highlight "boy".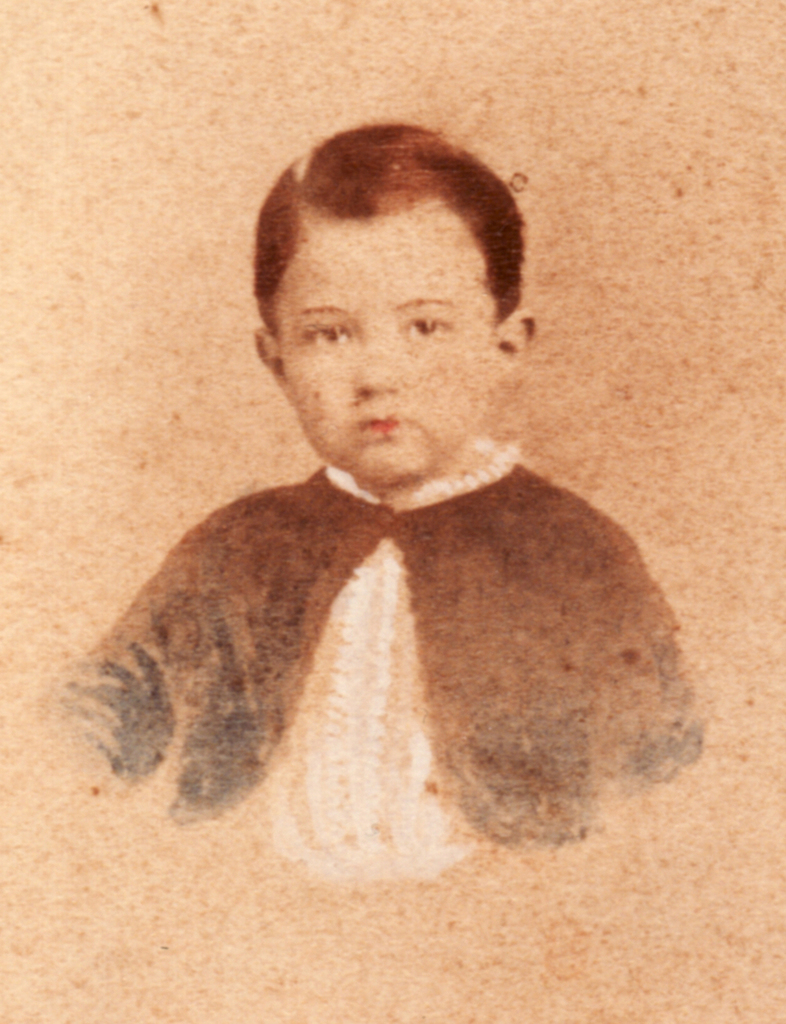
Highlighted region: [x1=26, y1=119, x2=710, y2=887].
